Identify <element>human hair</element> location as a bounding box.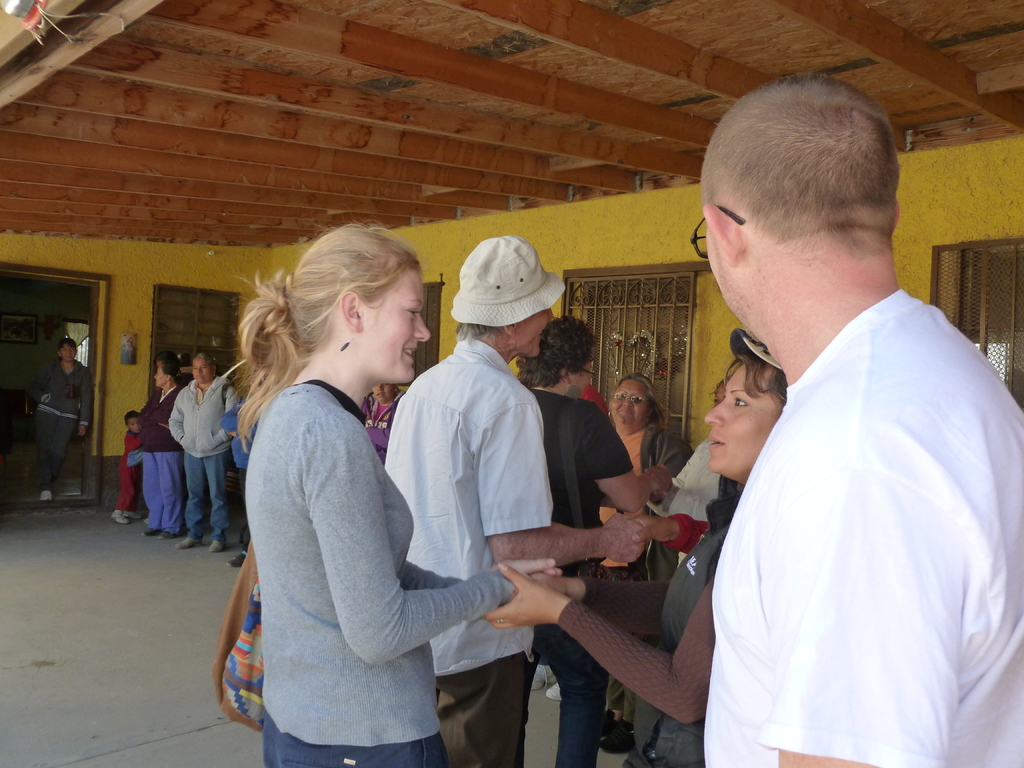
[55, 339, 77, 361].
